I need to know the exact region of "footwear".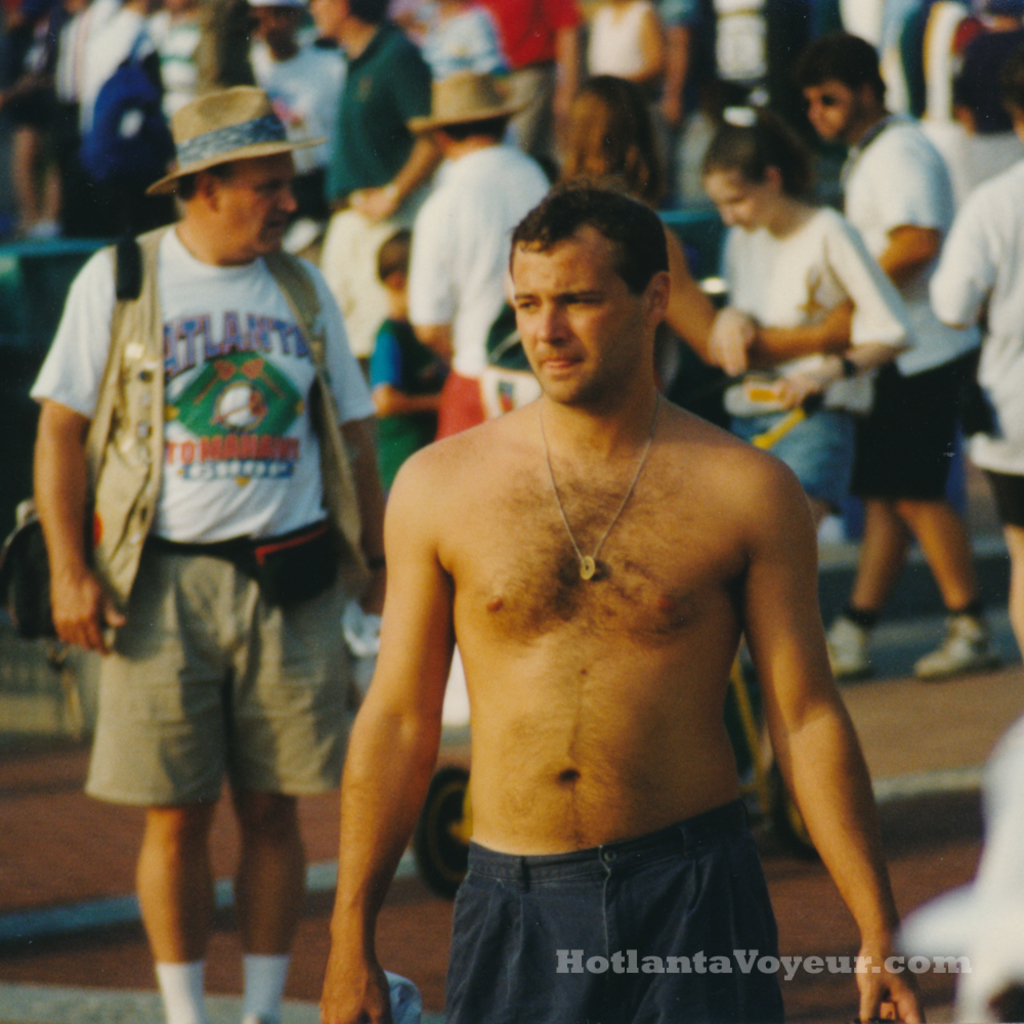
Region: locate(919, 595, 994, 668).
